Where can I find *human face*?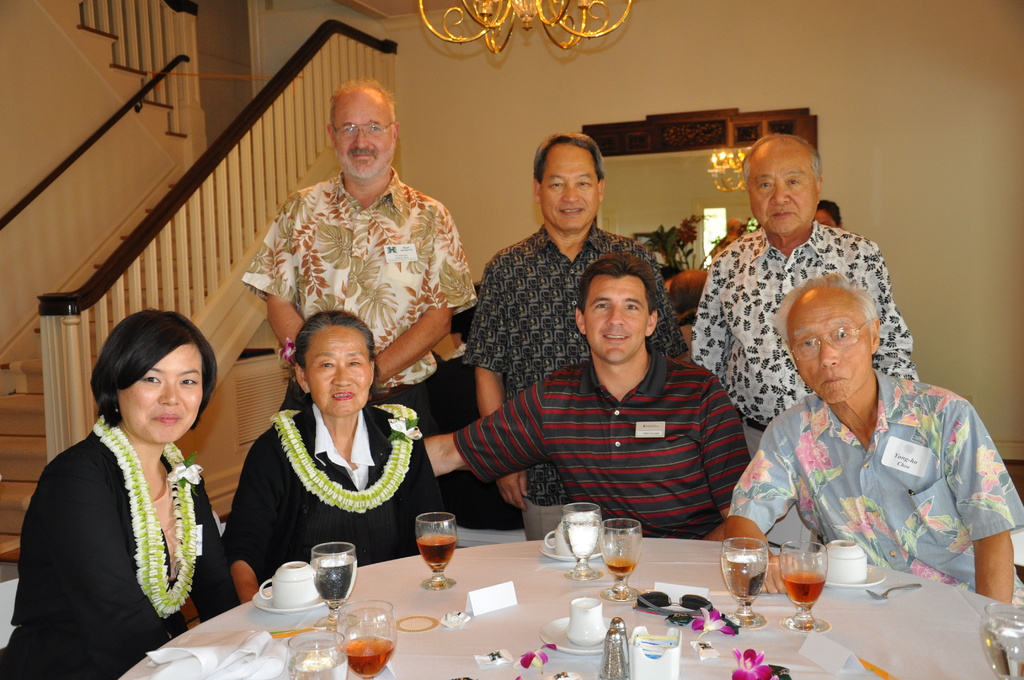
You can find it at locate(748, 140, 817, 235).
